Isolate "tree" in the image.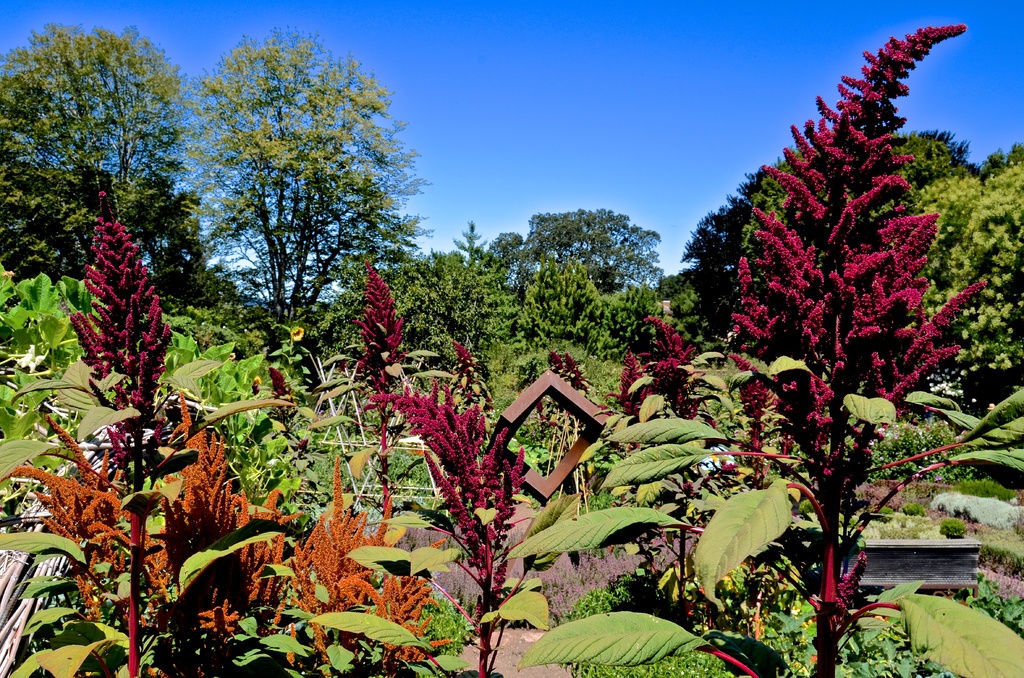
Isolated region: 393/214/529/391.
